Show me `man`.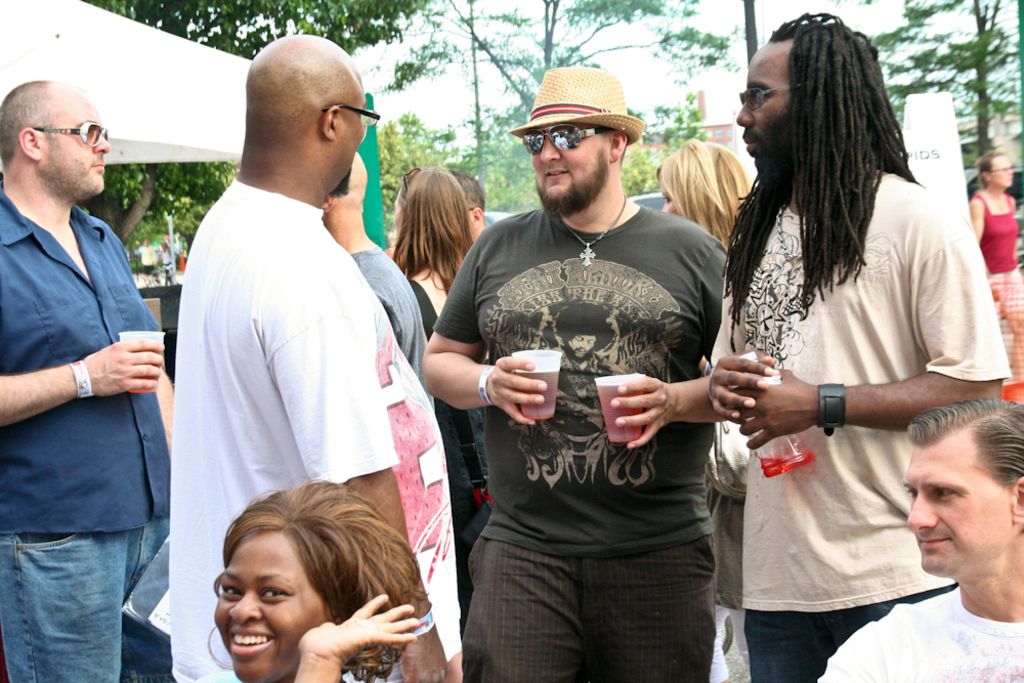
`man` is here: bbox(0, 73, 180, 682).
